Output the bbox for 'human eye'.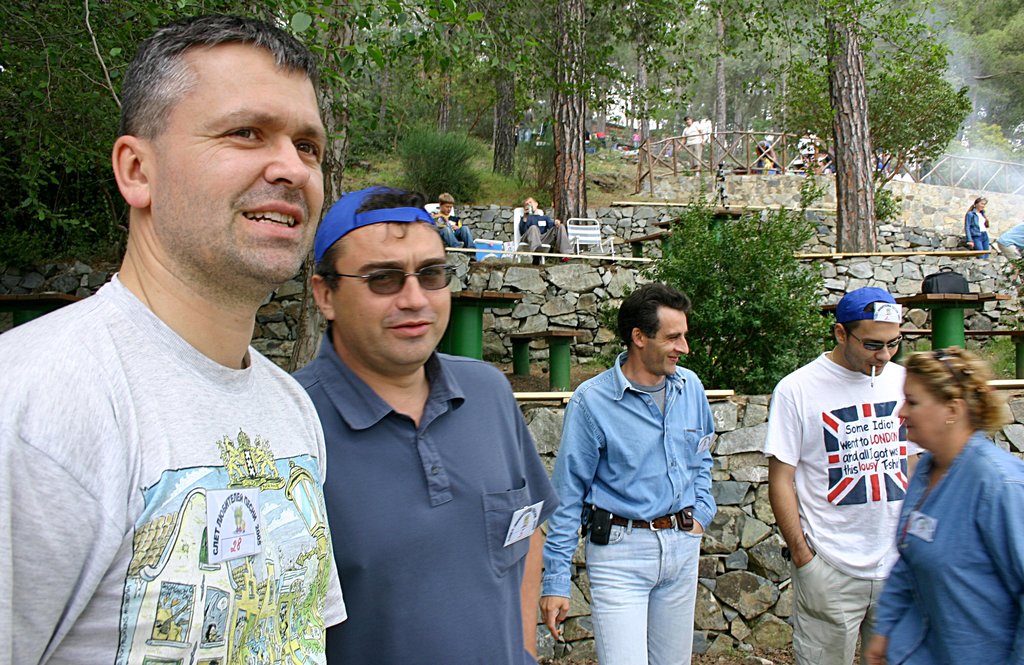
select_region(216, 119, 273, 150).
